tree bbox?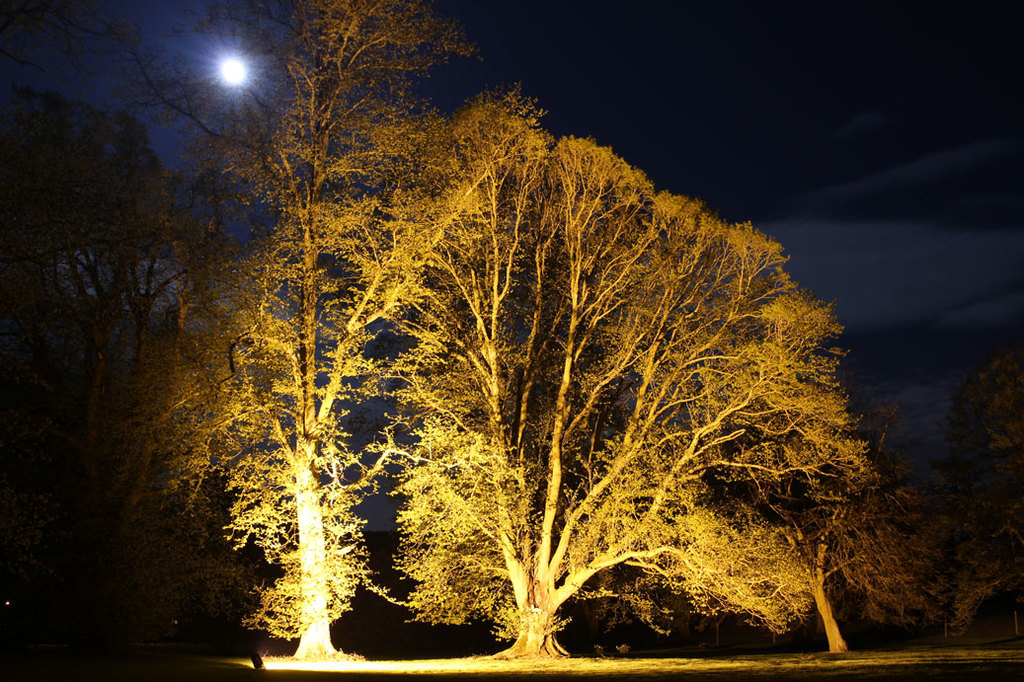
[119,0,475,669]
